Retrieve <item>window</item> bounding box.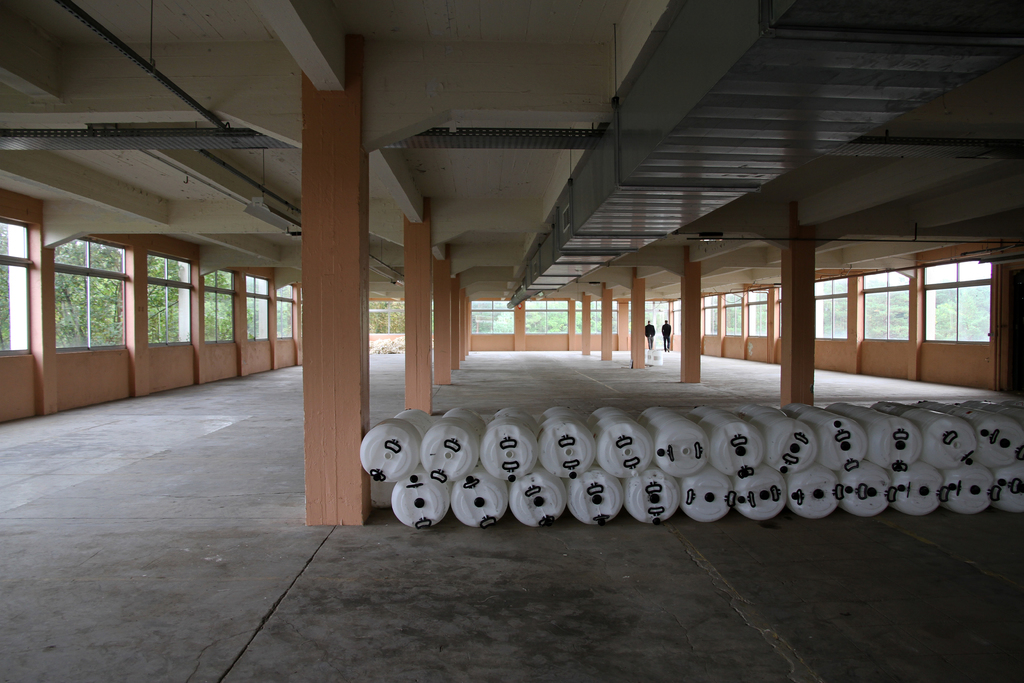
Bounding box: [922, 254, 990, 345].
